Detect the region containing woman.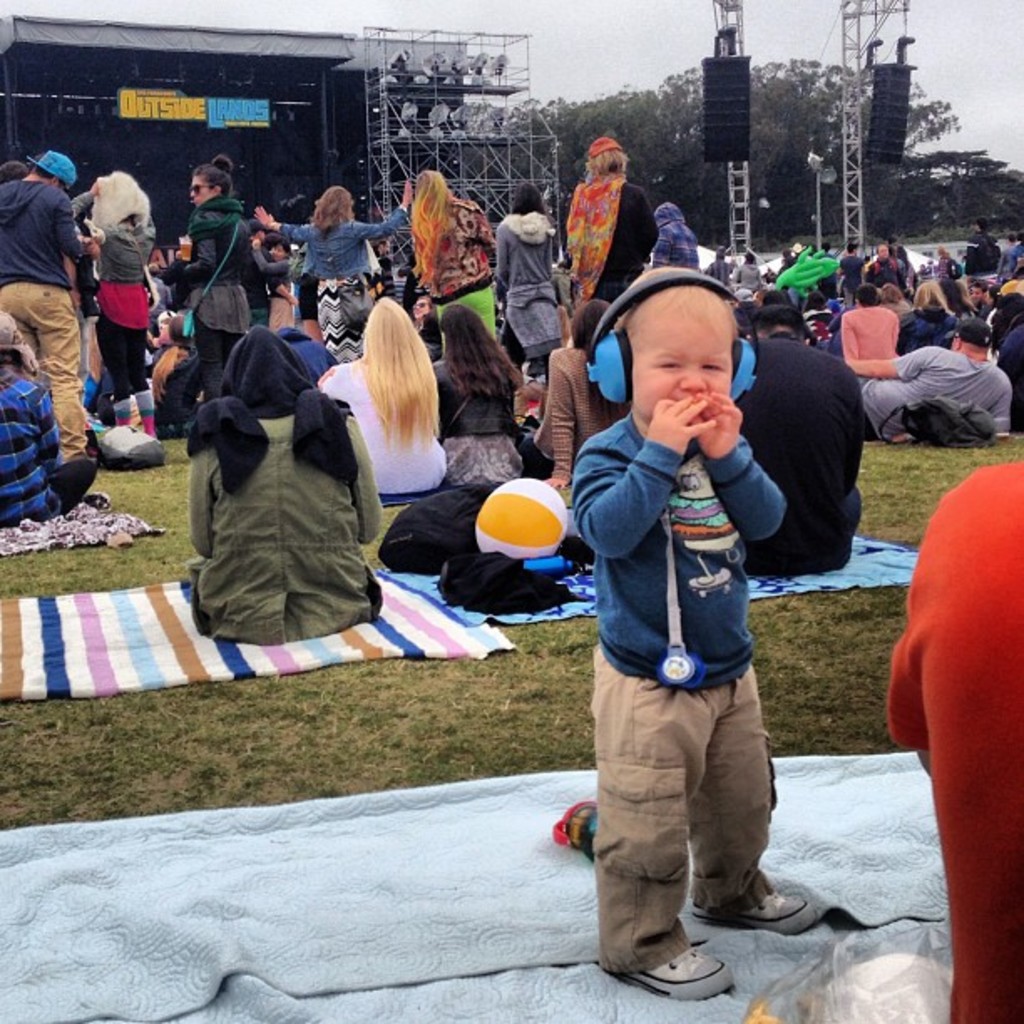
x1=515 y1=296 x2=619 y2=490.
